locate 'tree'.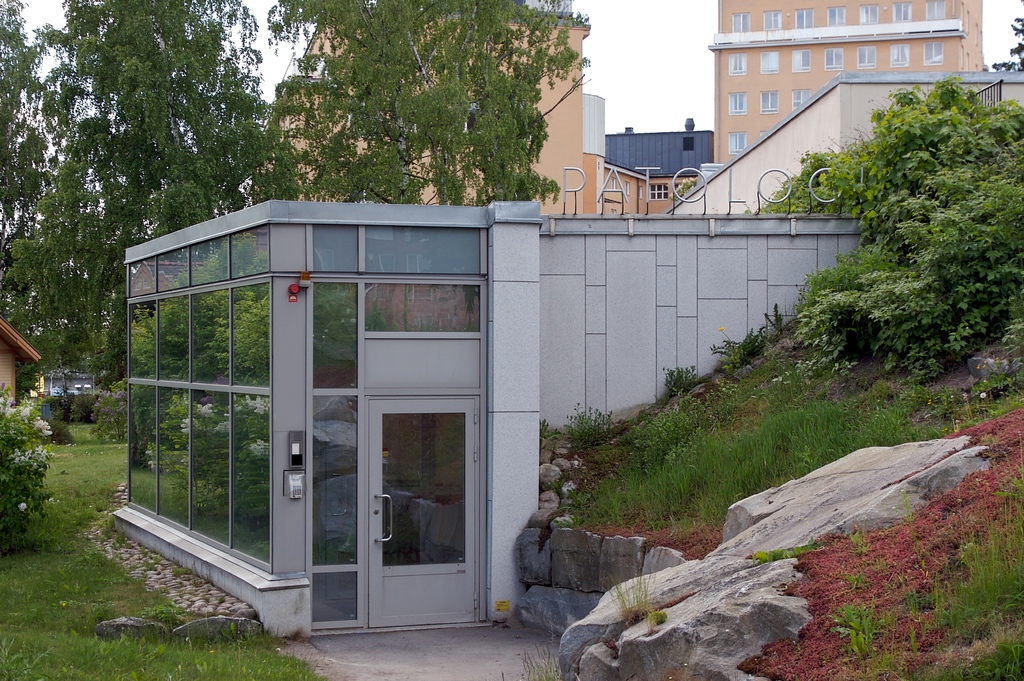
Bounding box: [982, 0, 1023, 67].
